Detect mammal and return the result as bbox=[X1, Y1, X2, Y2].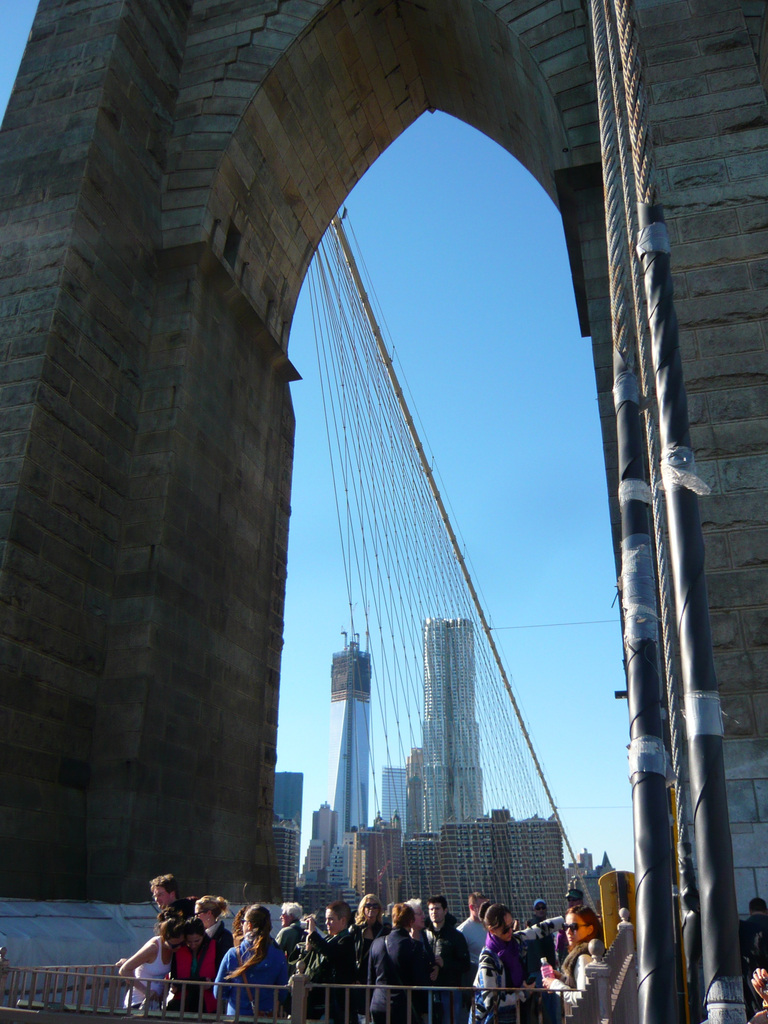
bbox=[471, 897, 566, 1019].
